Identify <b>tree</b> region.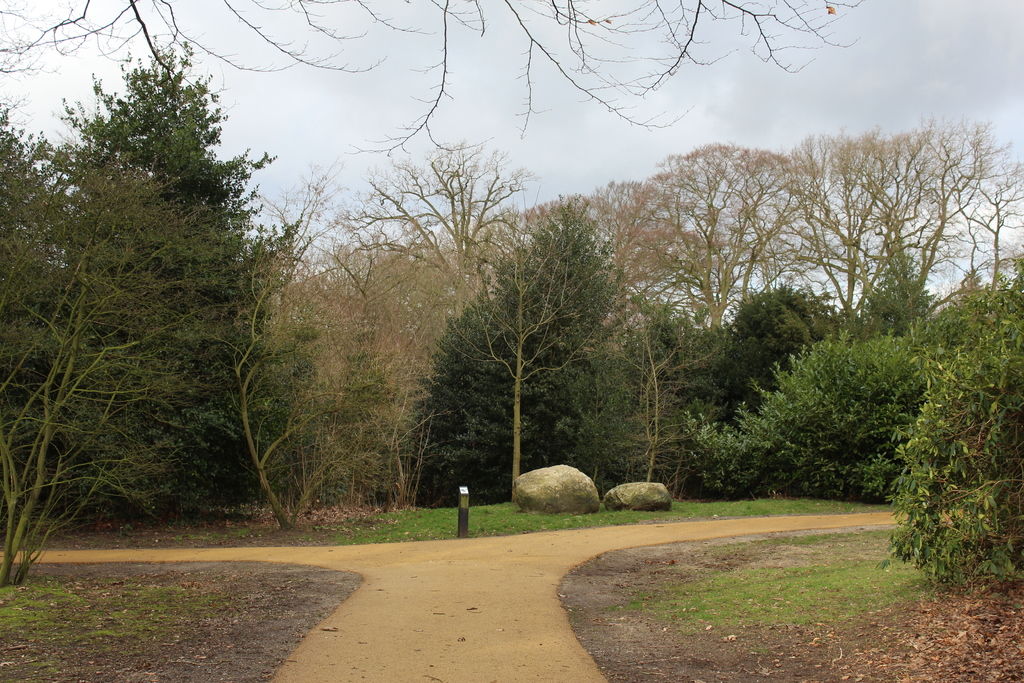
Region: (409,188,689,504).
